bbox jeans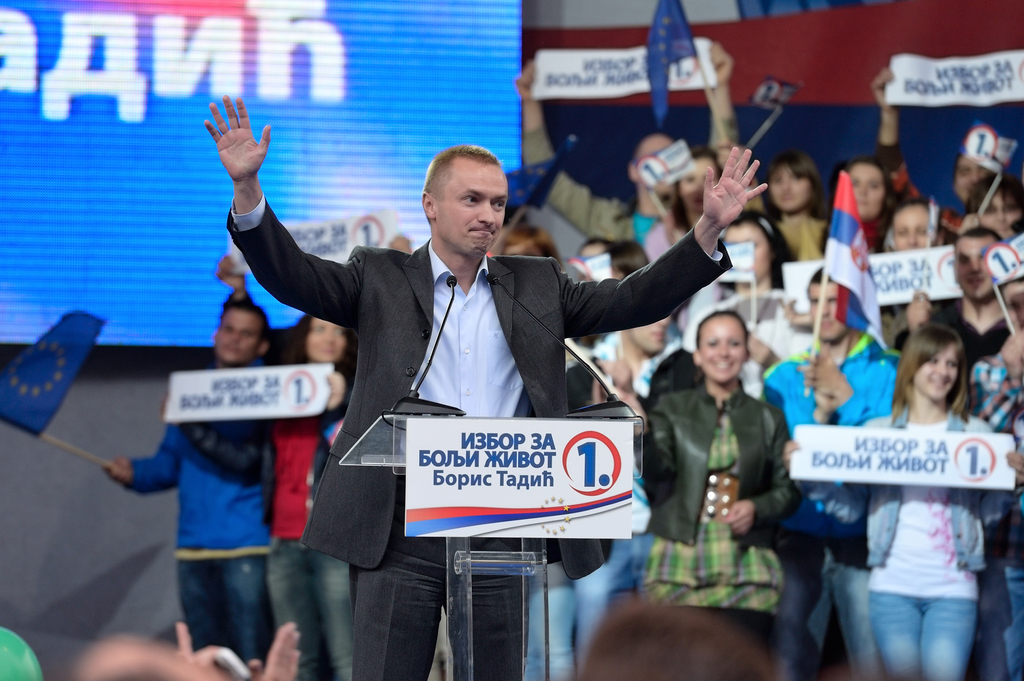
bbox(520, 556, 605, 673)
